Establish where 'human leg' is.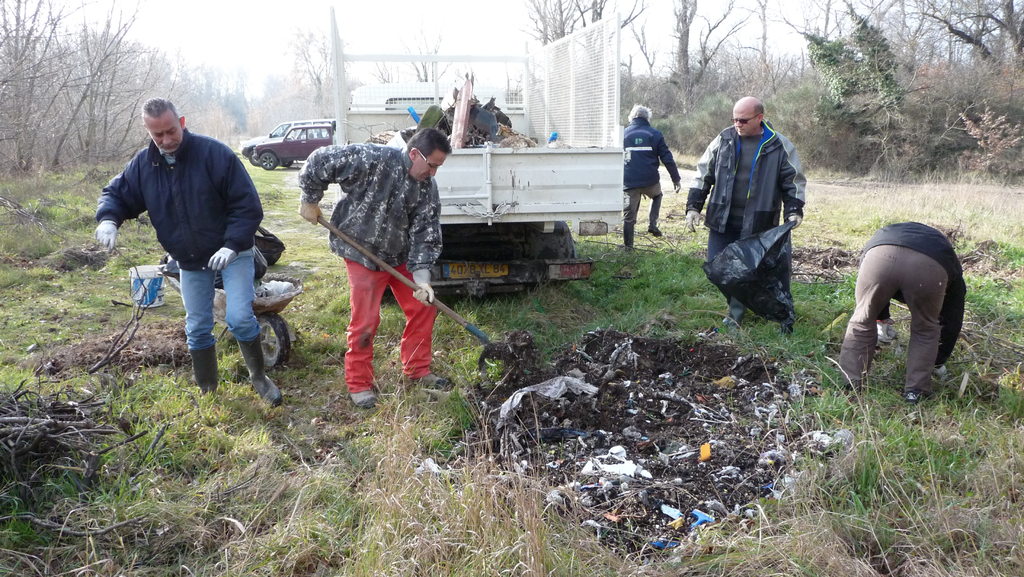
Established at crop(902, 254, 939, 398).
